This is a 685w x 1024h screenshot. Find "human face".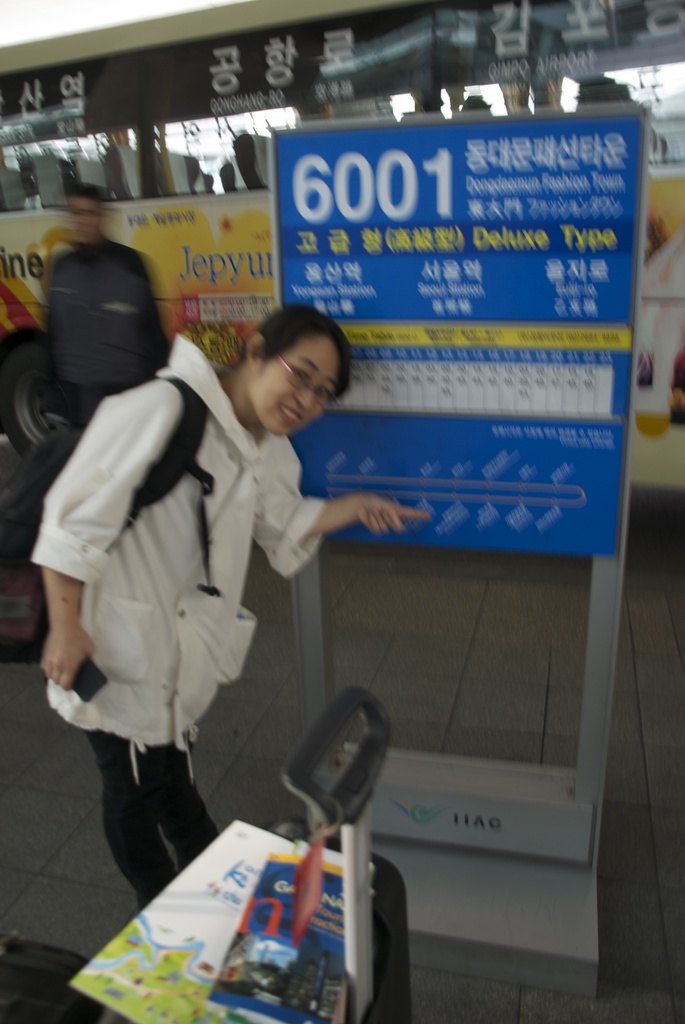
Bounding box: (256,337,336,434).
